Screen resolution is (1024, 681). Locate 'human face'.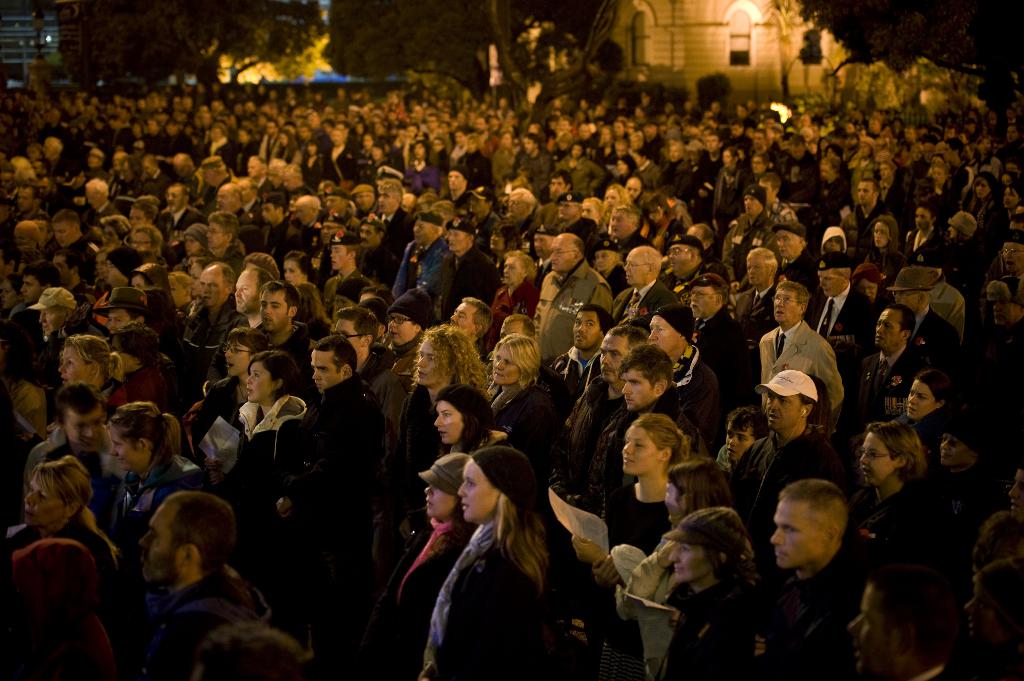
bbox=(596, 248, 611, 270).
